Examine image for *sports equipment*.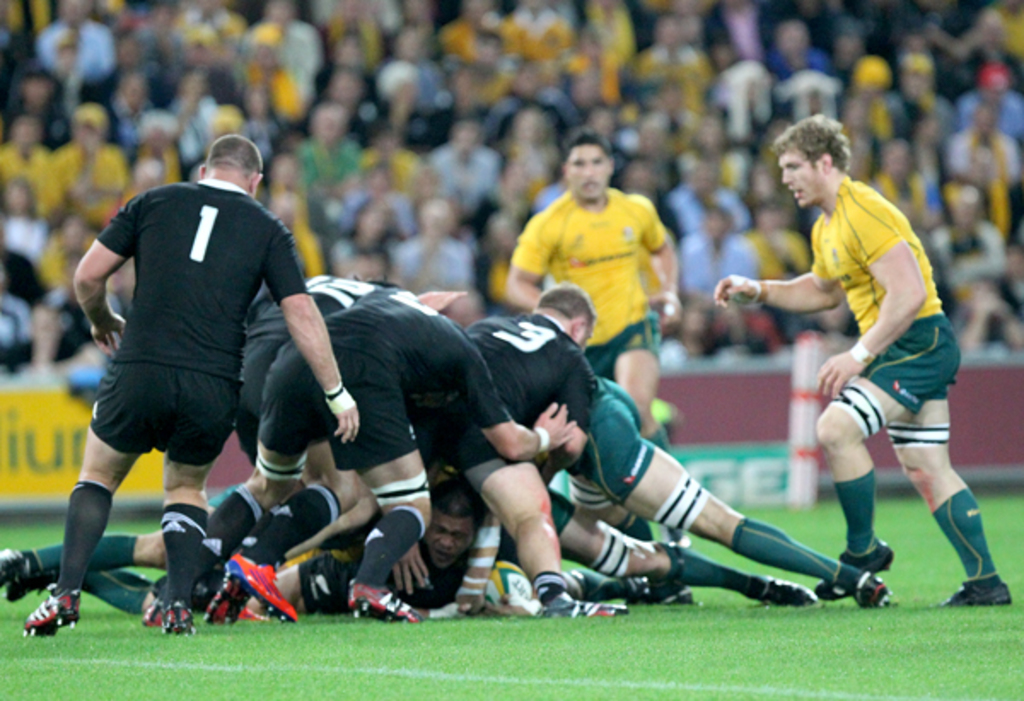
Examination result: <region>819, 537, 896, 602</region>.
